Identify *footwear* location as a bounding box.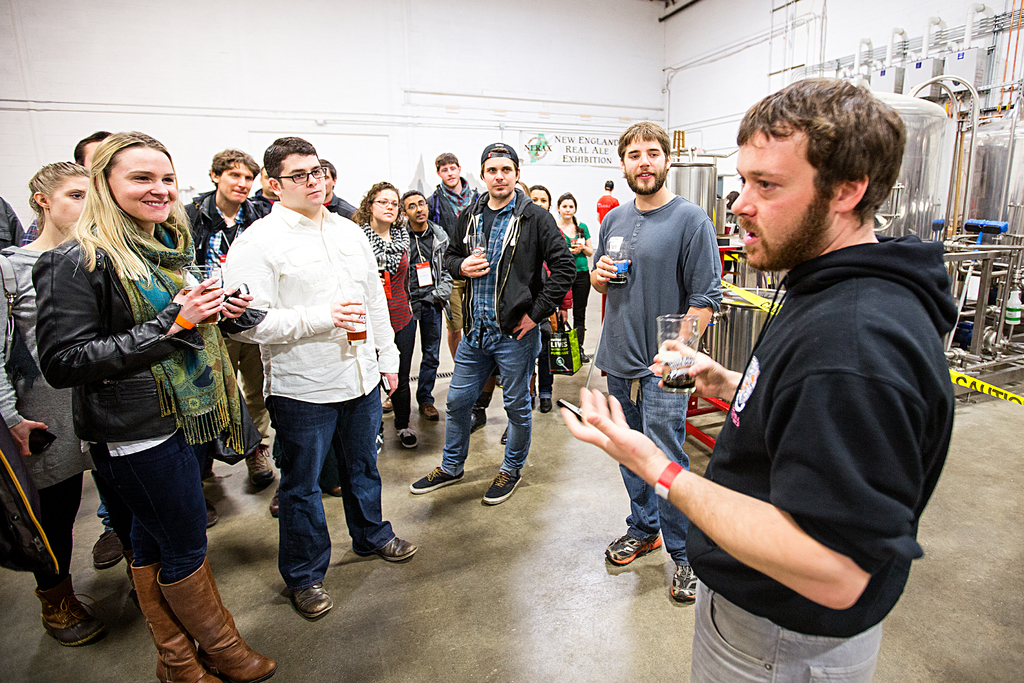
536:398:554:414.
